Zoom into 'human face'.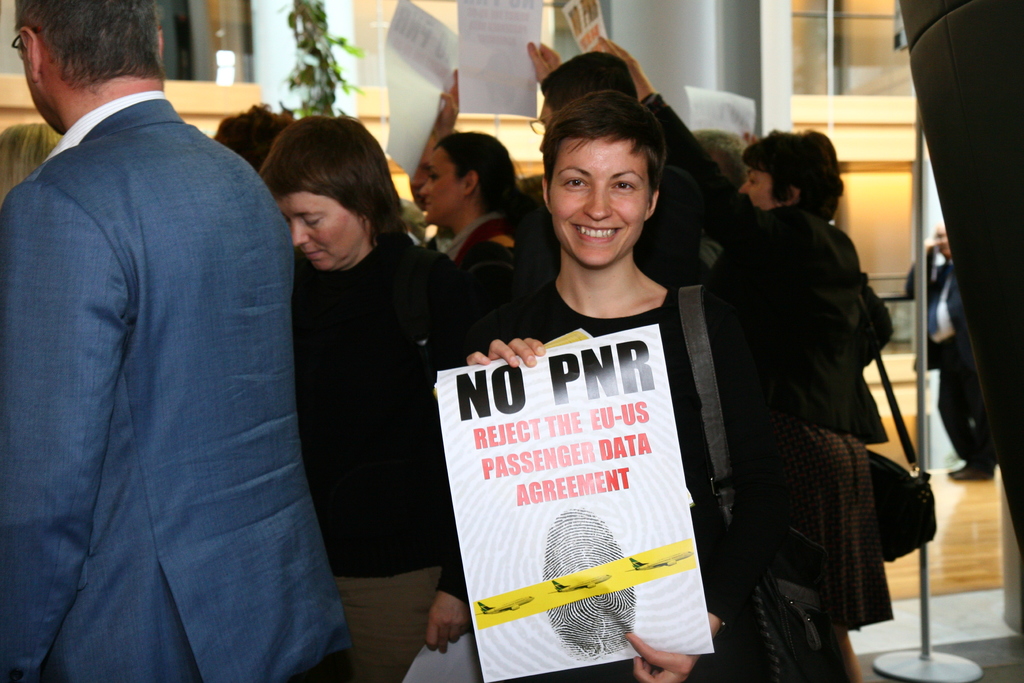
Zoom target: [left=545, top=134, right=641, bottom=261].
